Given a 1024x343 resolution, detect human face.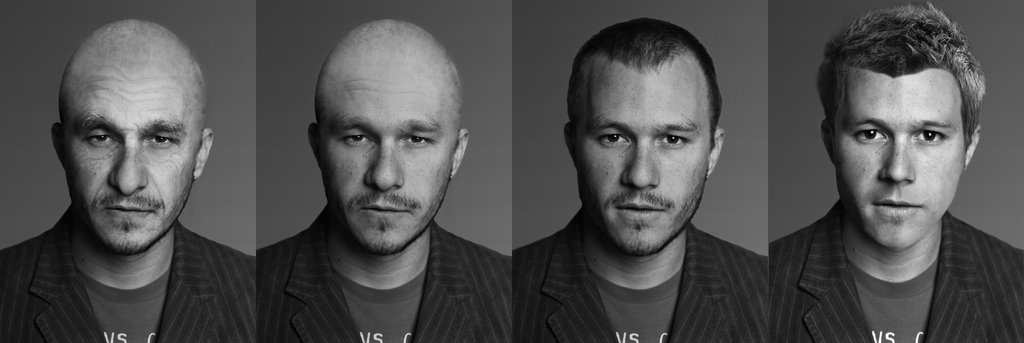
<box>575,65,710,257</box>.
